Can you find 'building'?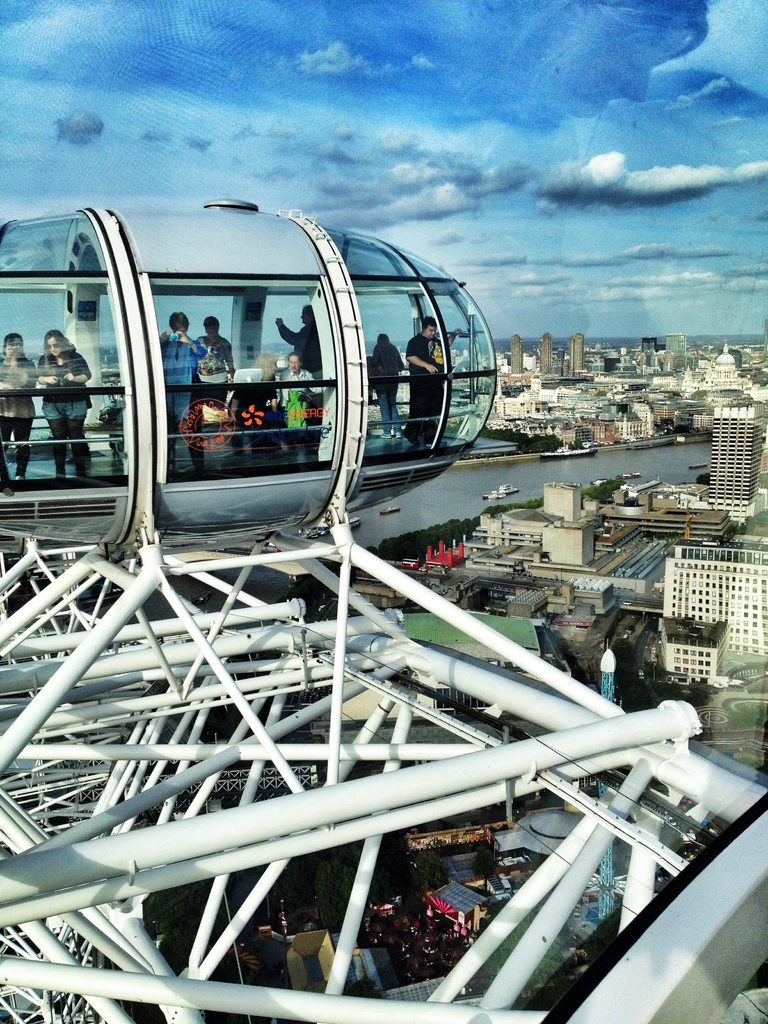
Yes, bounding box: <bbox>658, 614, 728, 681</bbox>.
